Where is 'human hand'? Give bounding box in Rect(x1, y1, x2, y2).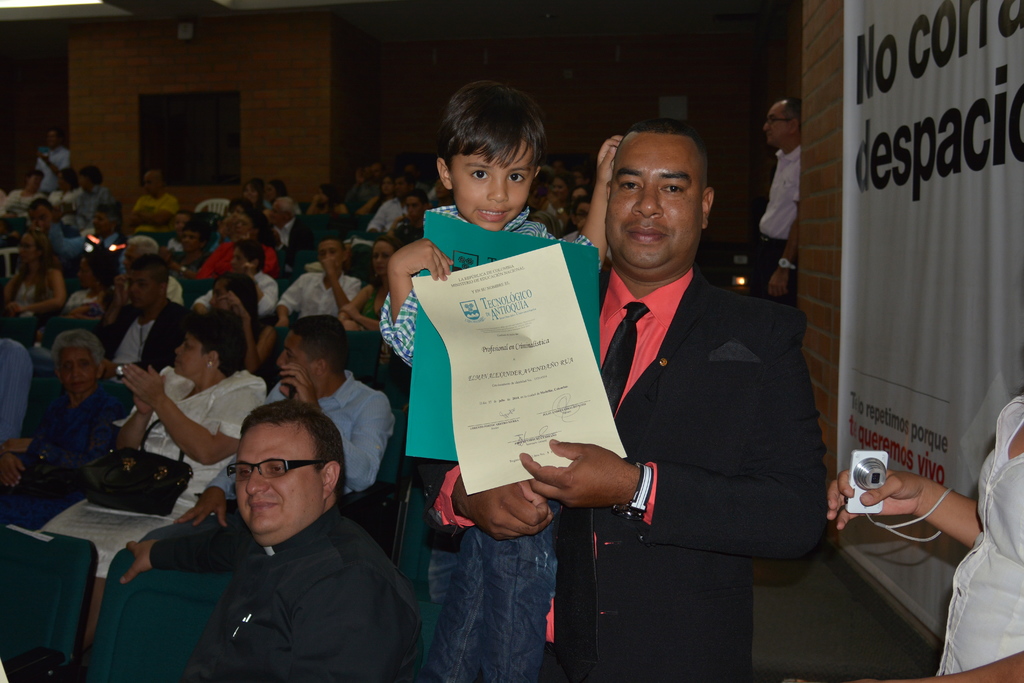
Rect(154, 245, 175, 265).
